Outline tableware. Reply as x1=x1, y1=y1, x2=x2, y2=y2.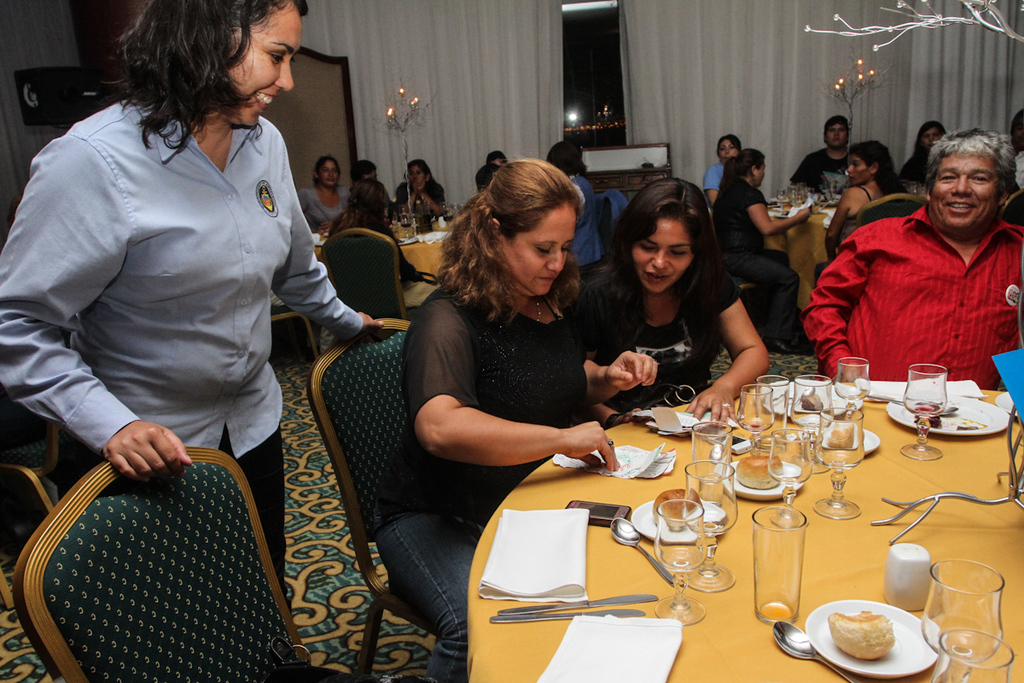
x1=905, y1=361, x2=955, y2=464.
